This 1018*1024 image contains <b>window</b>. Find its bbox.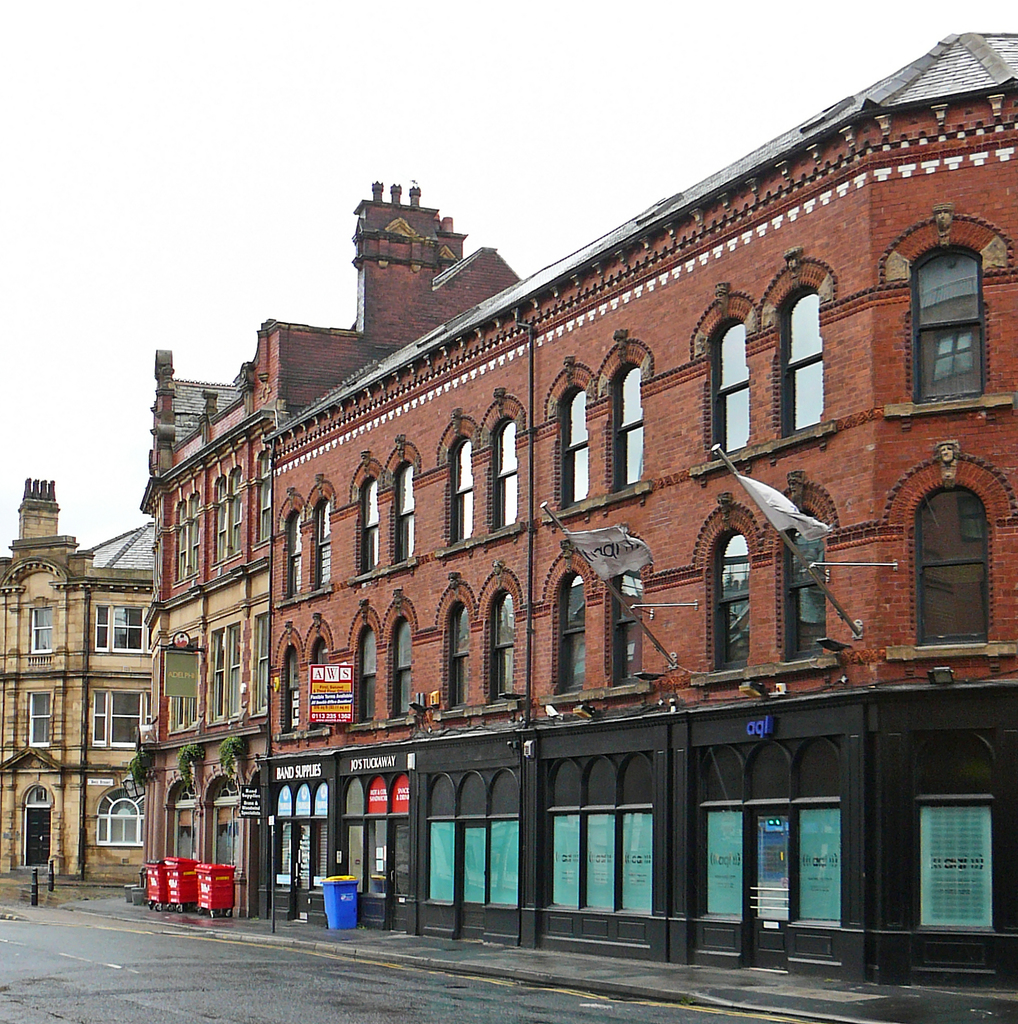
494, 424, 518, 535.
